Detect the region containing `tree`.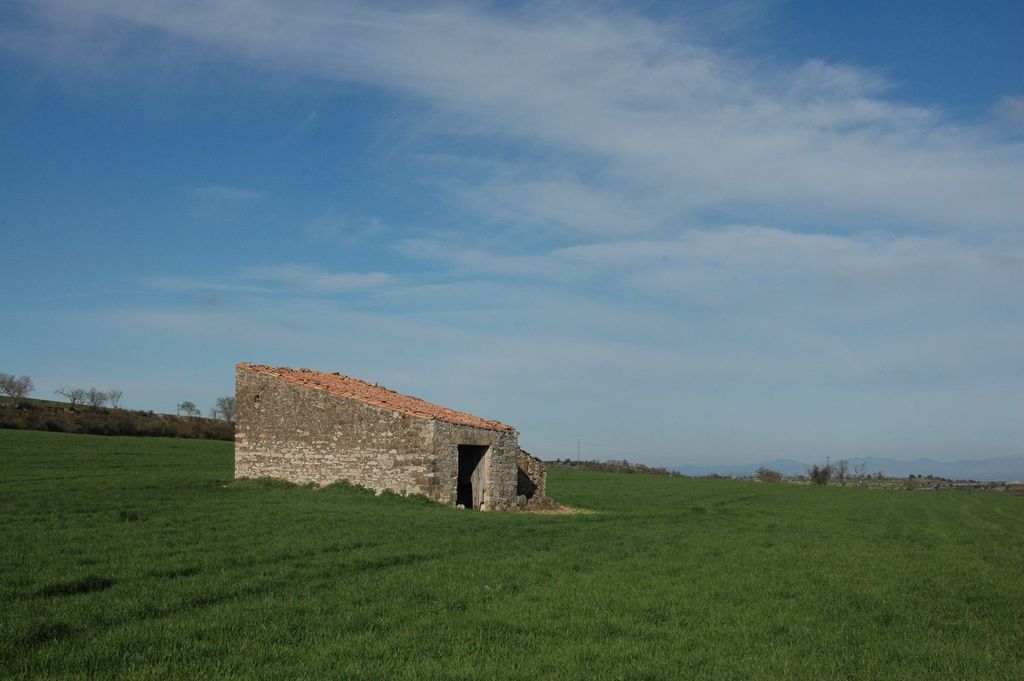
806/464/831/483.
